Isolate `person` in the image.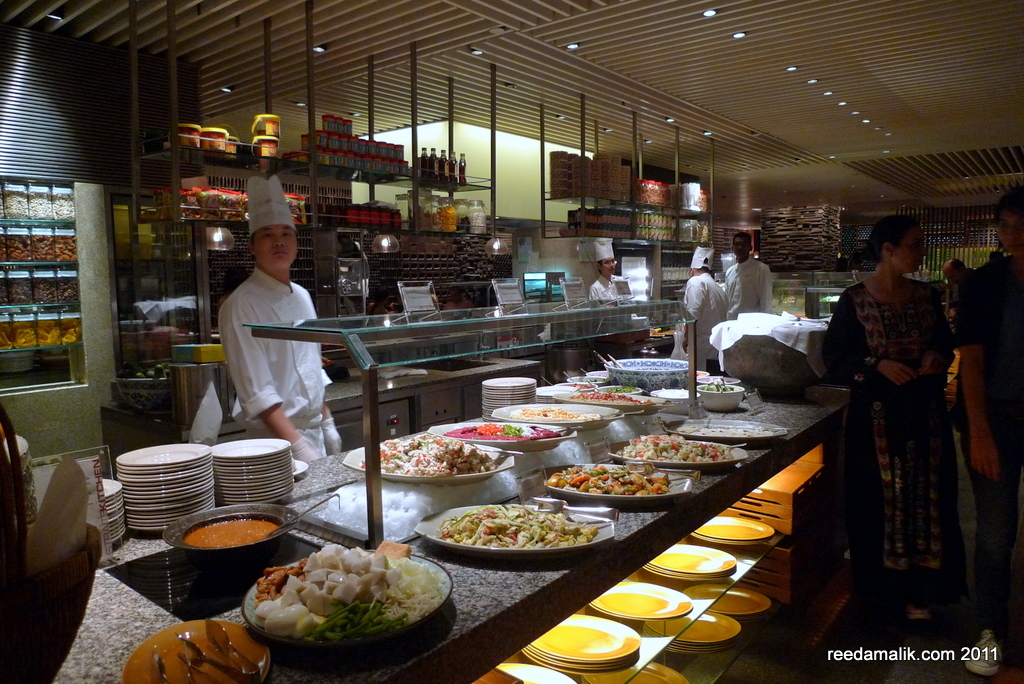
Isolated region: [x1=677, y1=256, x2=729, y2=377].
